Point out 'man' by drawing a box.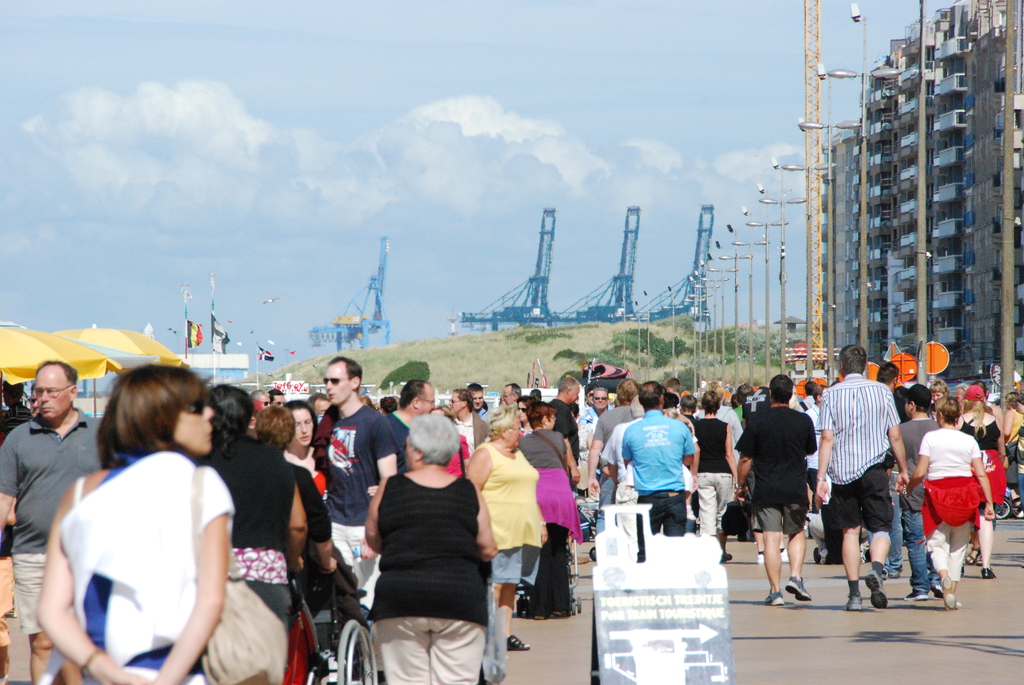
544,374,585,568.
